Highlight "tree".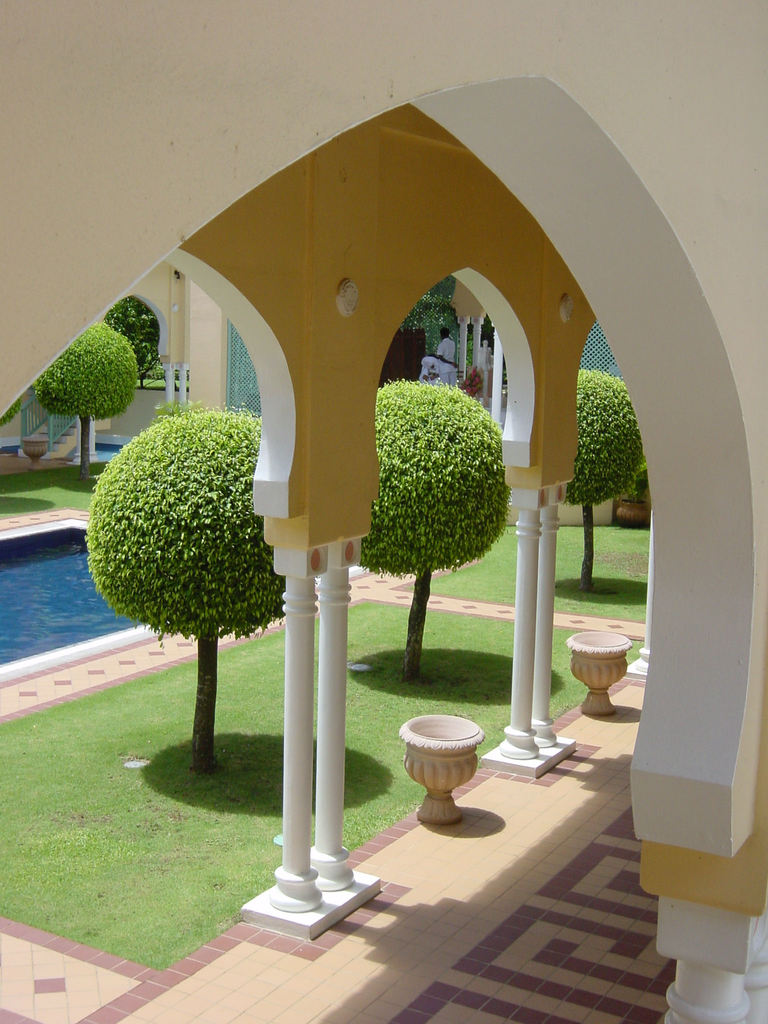
Highlighted region: [82,403,303,771].
